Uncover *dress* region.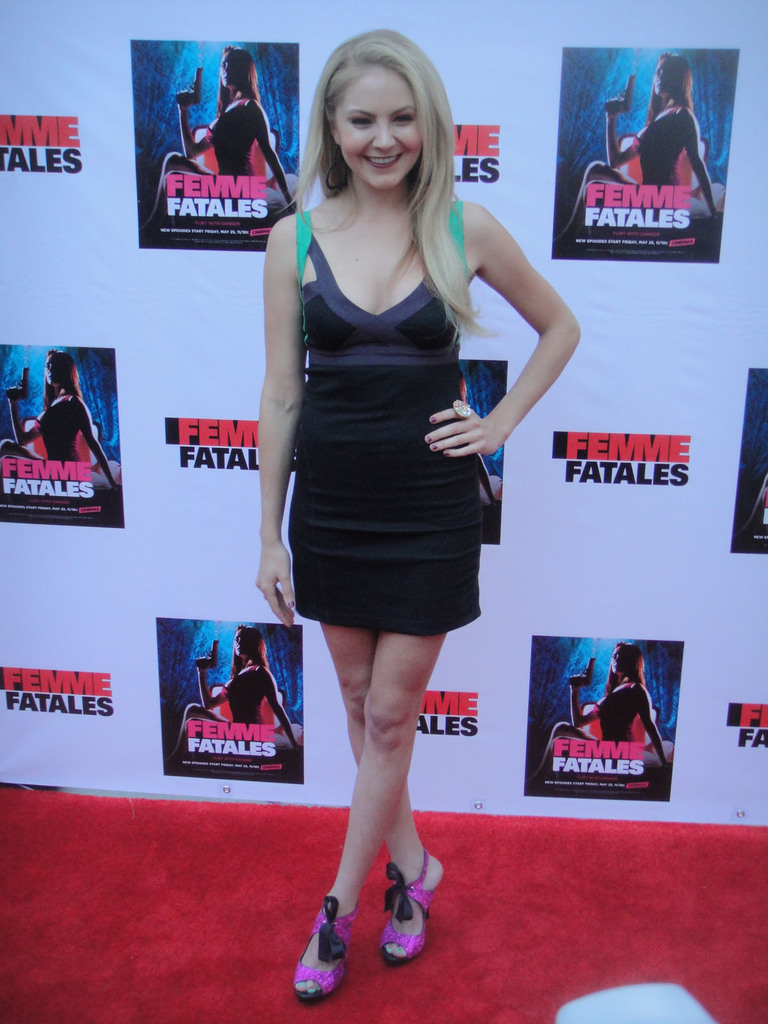
Uncovered: [289,235,492,636].
